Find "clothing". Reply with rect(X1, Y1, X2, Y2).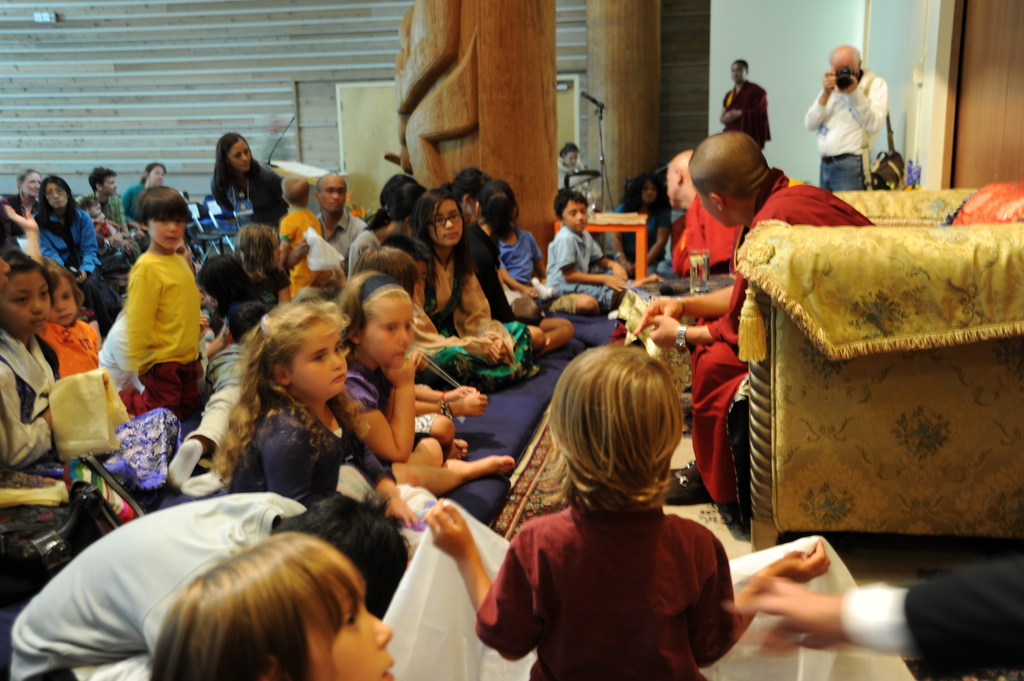
rect(481, 497, 730, 680).
